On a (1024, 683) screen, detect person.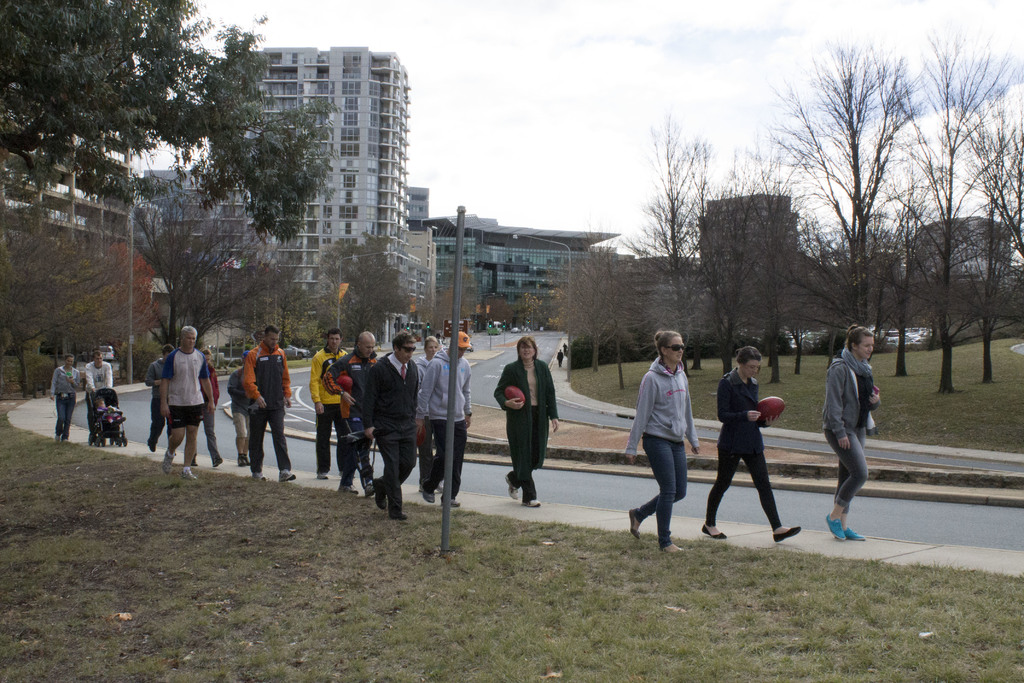
x1=702 y1=344 x2=803 y2=541.
